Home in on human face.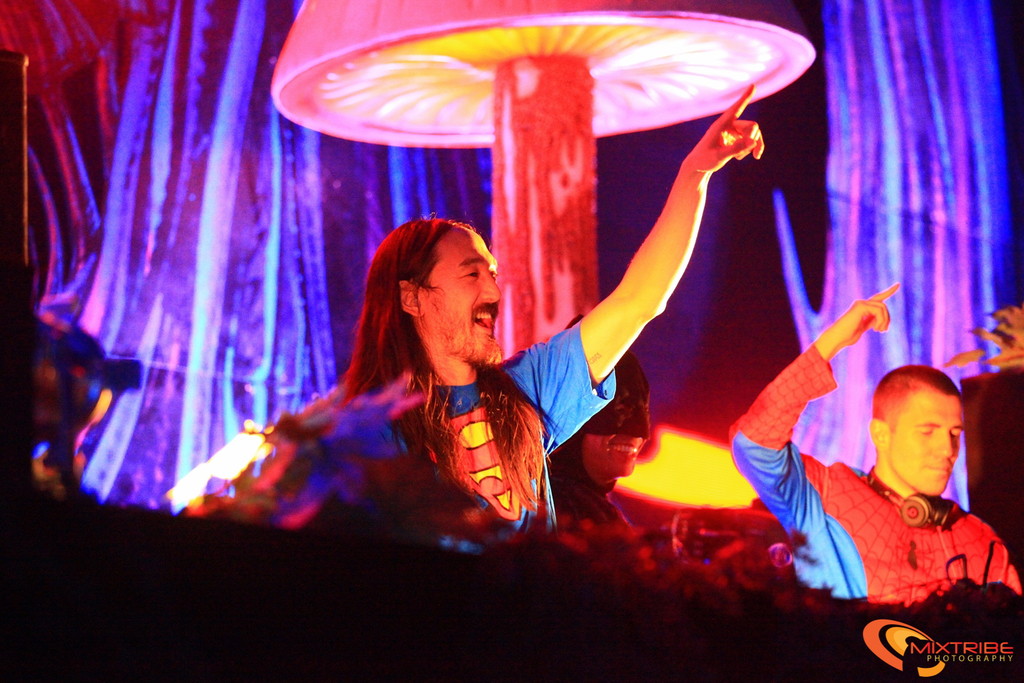
Homed in at select_region(890, 381, 969, 495).
